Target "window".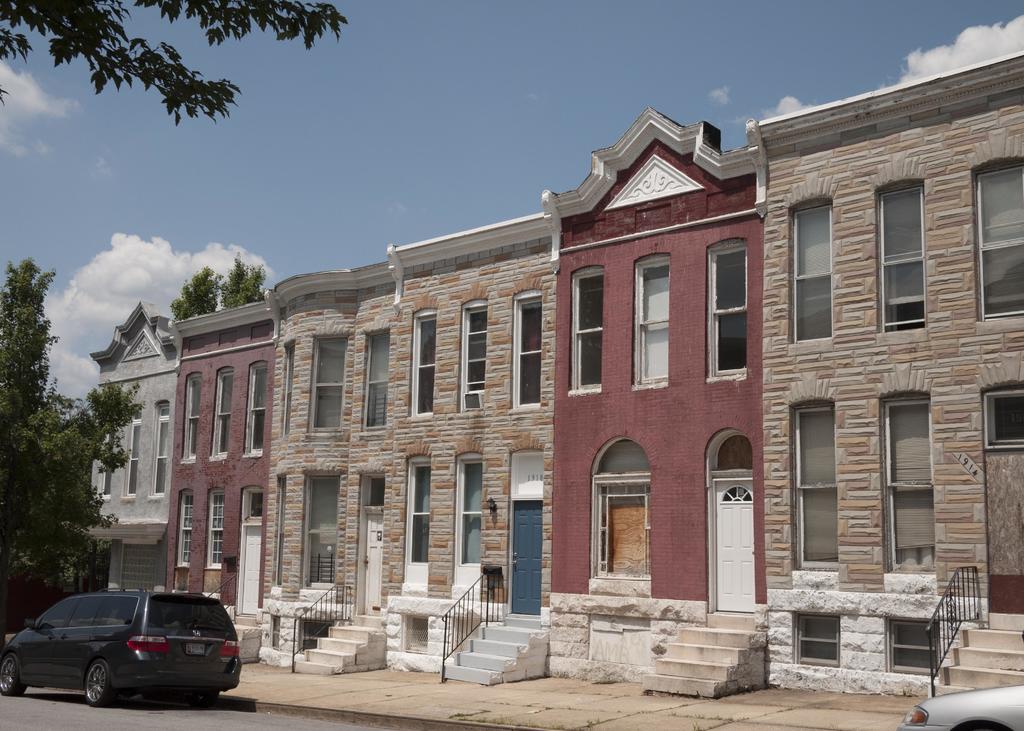
Target region: pyautogui.locateOnScreen(969, 152, 1023, 337).
